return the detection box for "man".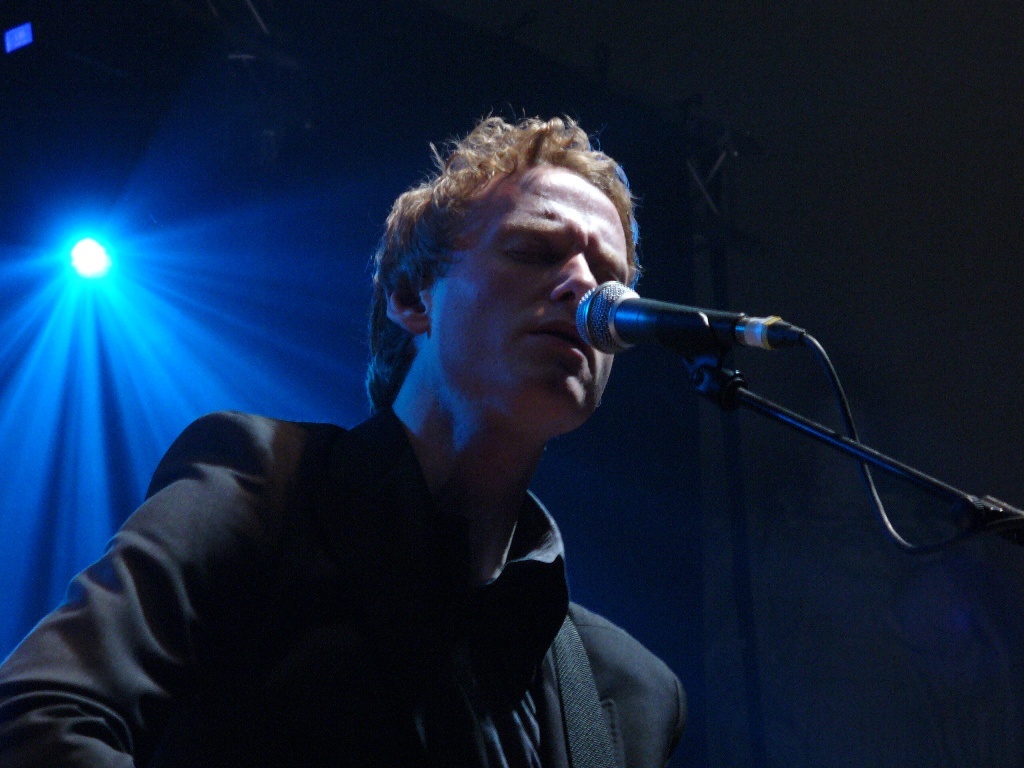
(x1=53, y1=133, x2=837, y2=752).
